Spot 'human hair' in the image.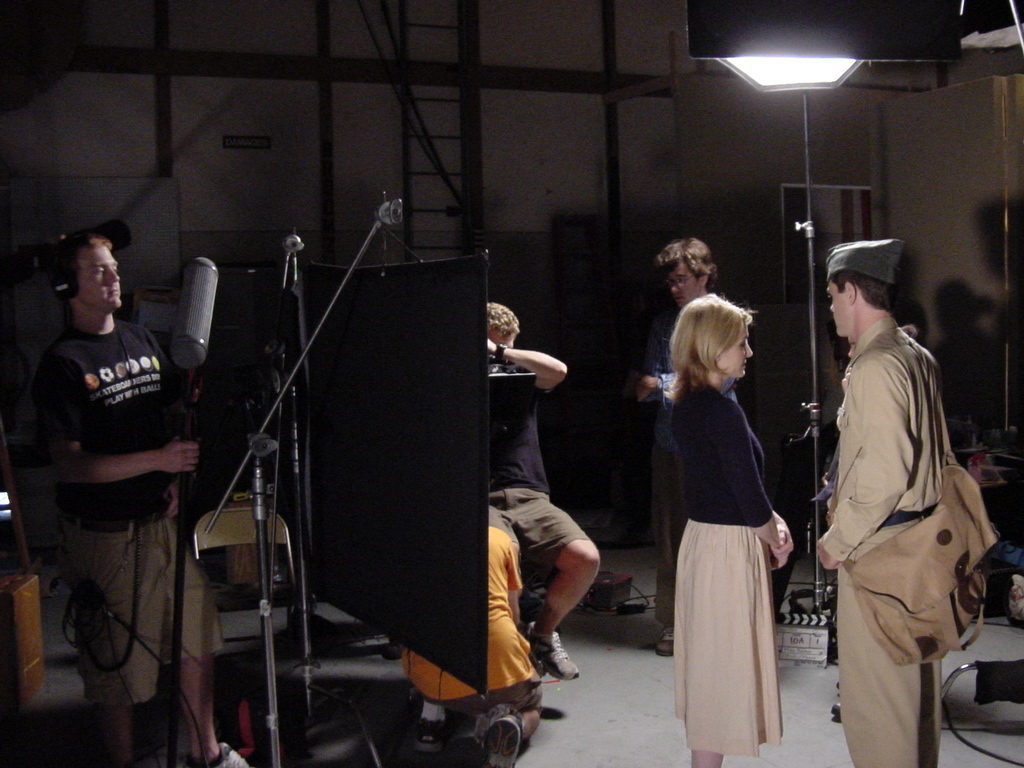
'human hair' found at [x1=675, y1=293, x2=767, y2=411].
